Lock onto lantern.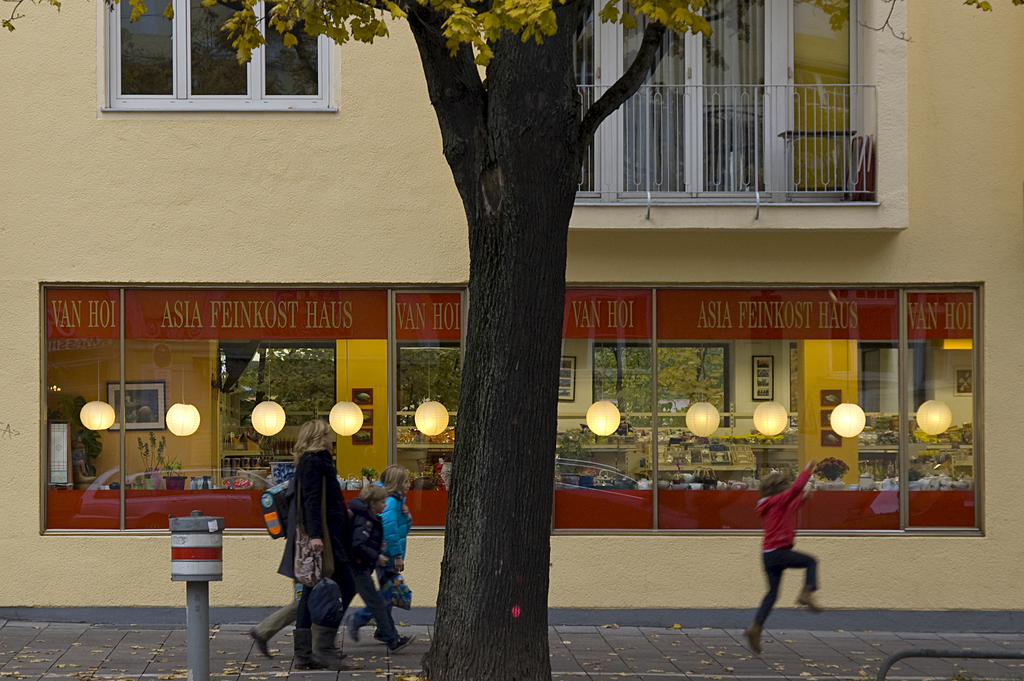
Locked: l=586, t=404, r=619, b=436.
